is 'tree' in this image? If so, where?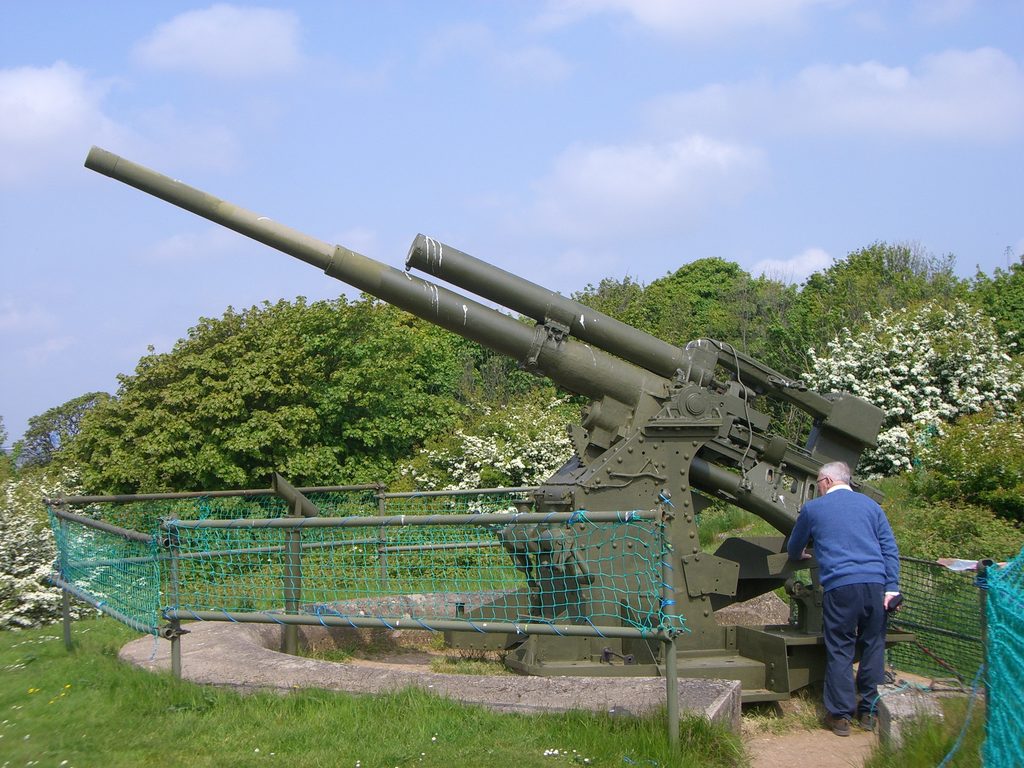
Yes, at region(995, 255, 1023, 351).
